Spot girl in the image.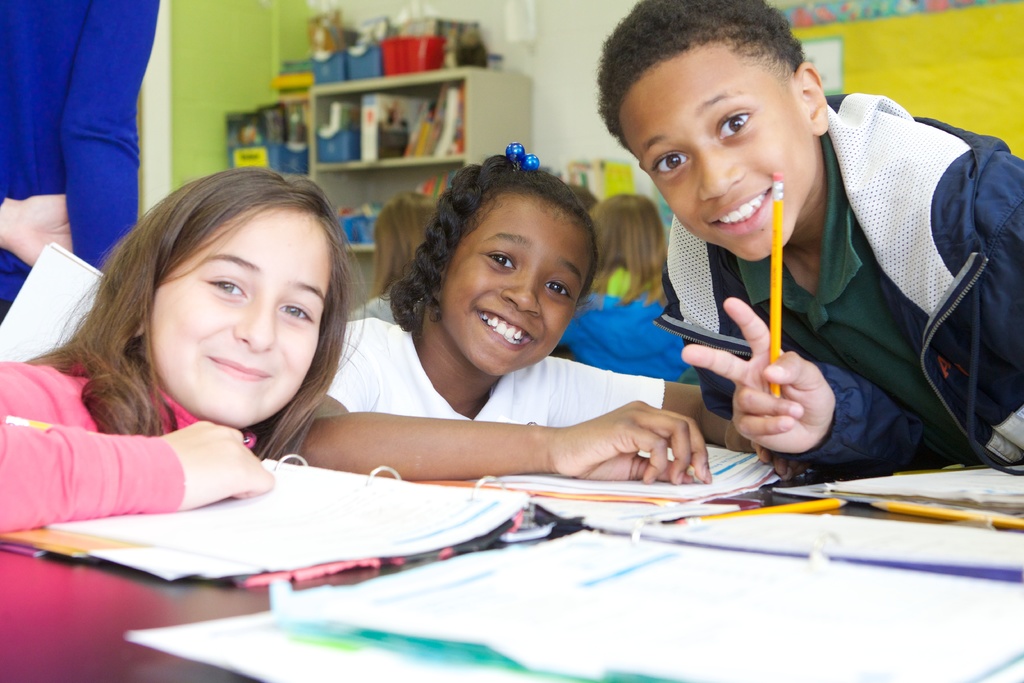
girl found at (x1=360, y1=199, x2=439, y2=329).
